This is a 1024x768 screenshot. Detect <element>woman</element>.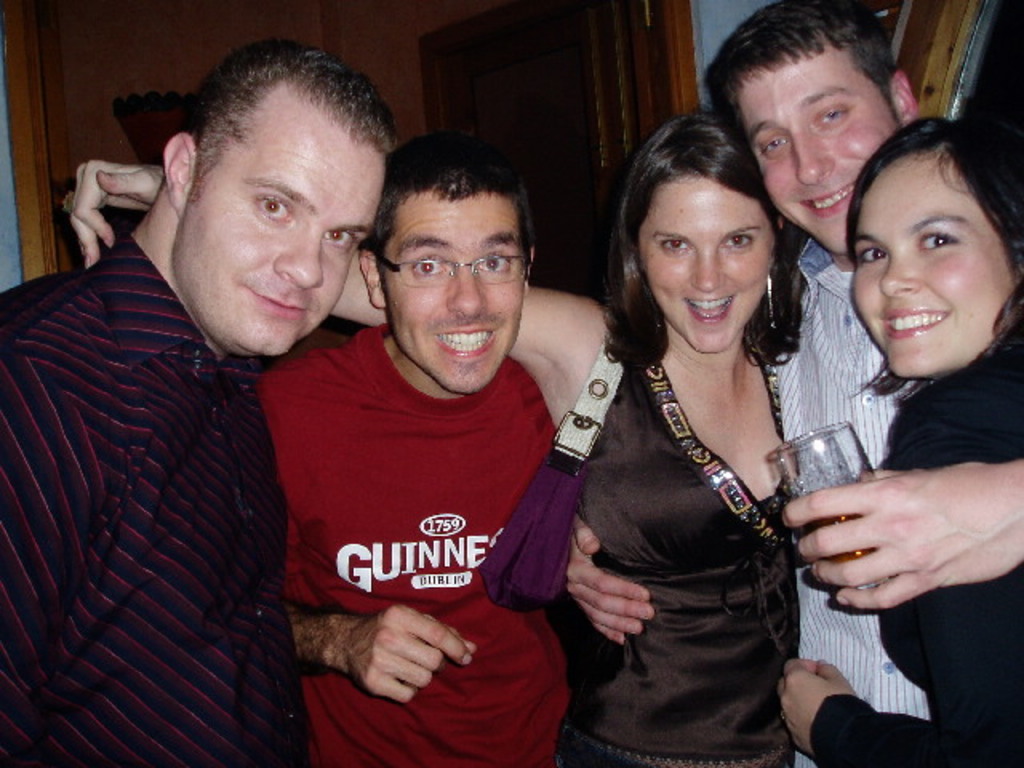
{"x1": 539, "y1": 54, "x2": 851, "y2": 767}.
